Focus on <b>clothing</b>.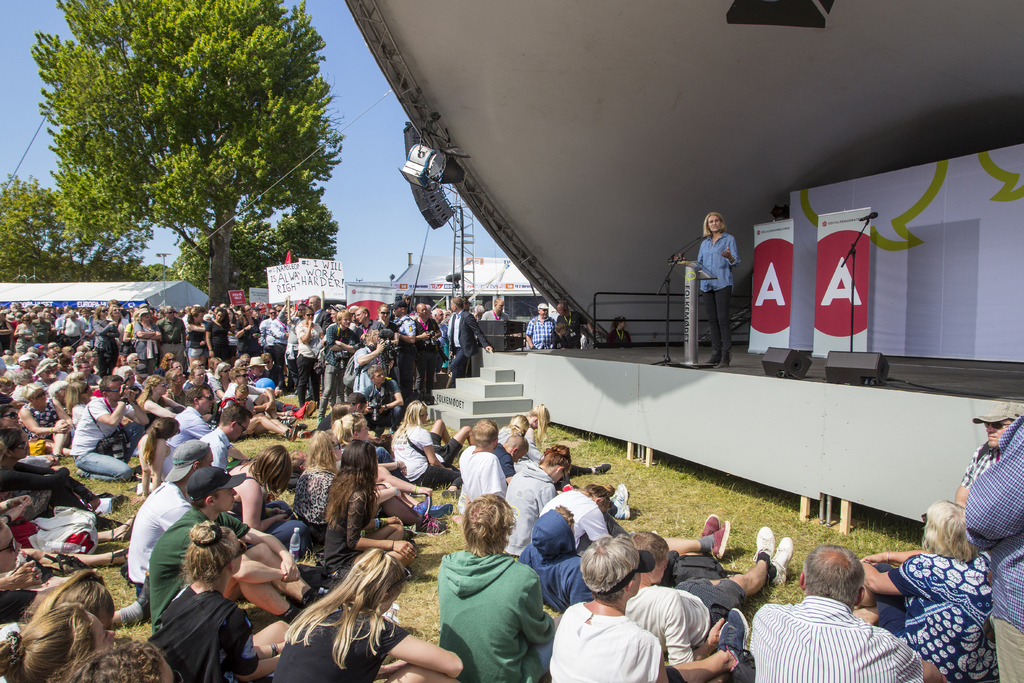
Focused at {"left": 17, "top": 400, "right": 63, "bottom": 450}.
